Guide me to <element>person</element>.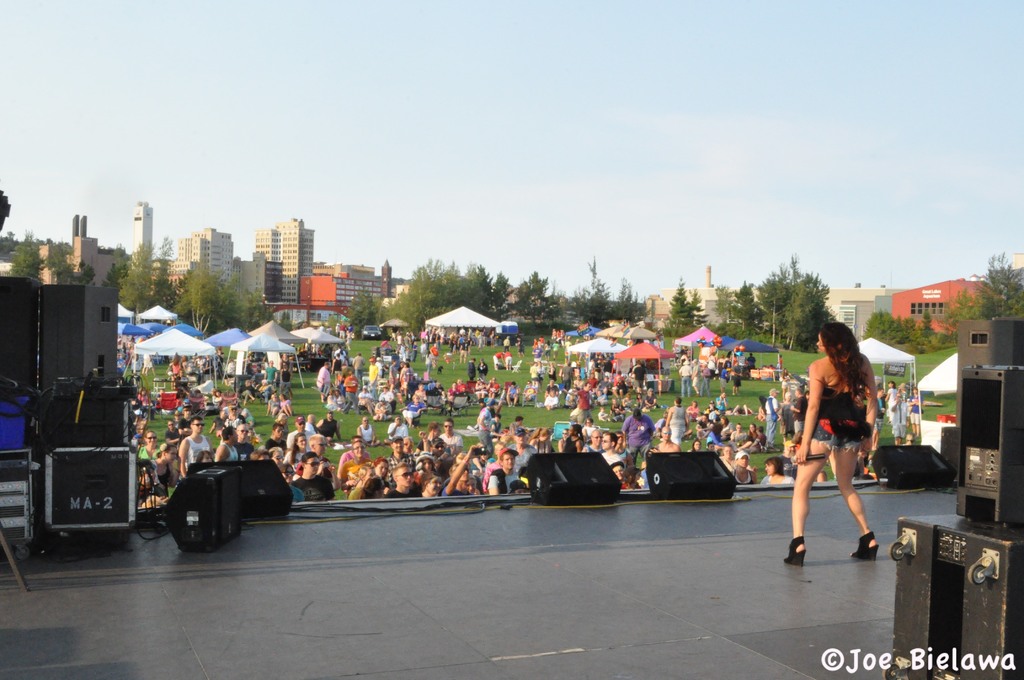
Guidance: (x1=168, y1=354, x2=178, y2=393).
